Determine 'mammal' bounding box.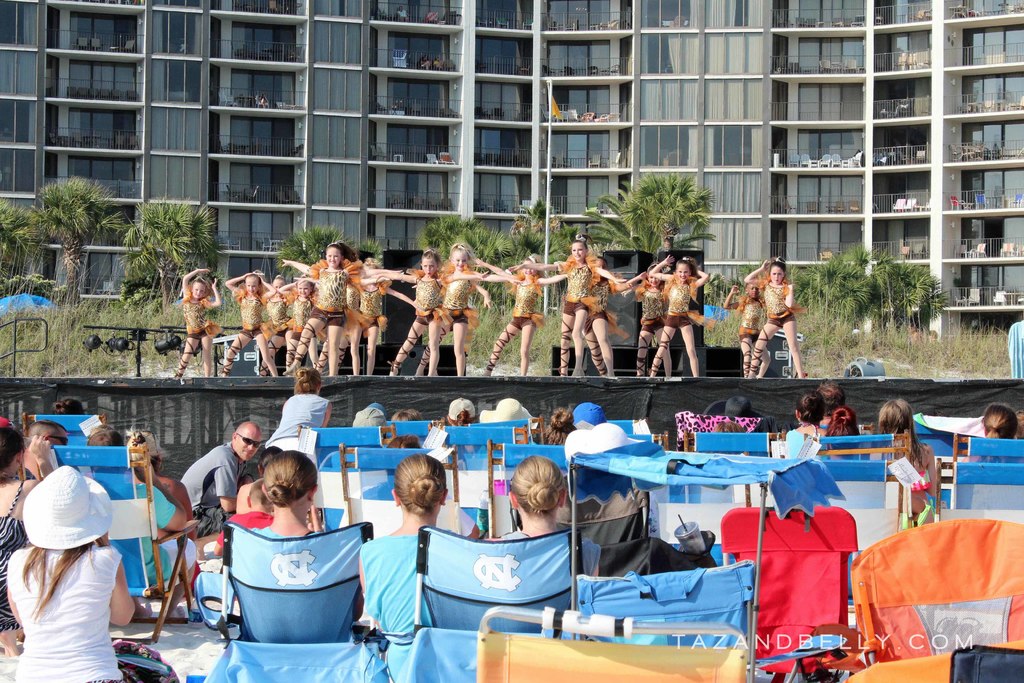
Determined: [x1=294, y1=255, x2=385, y2=370].
